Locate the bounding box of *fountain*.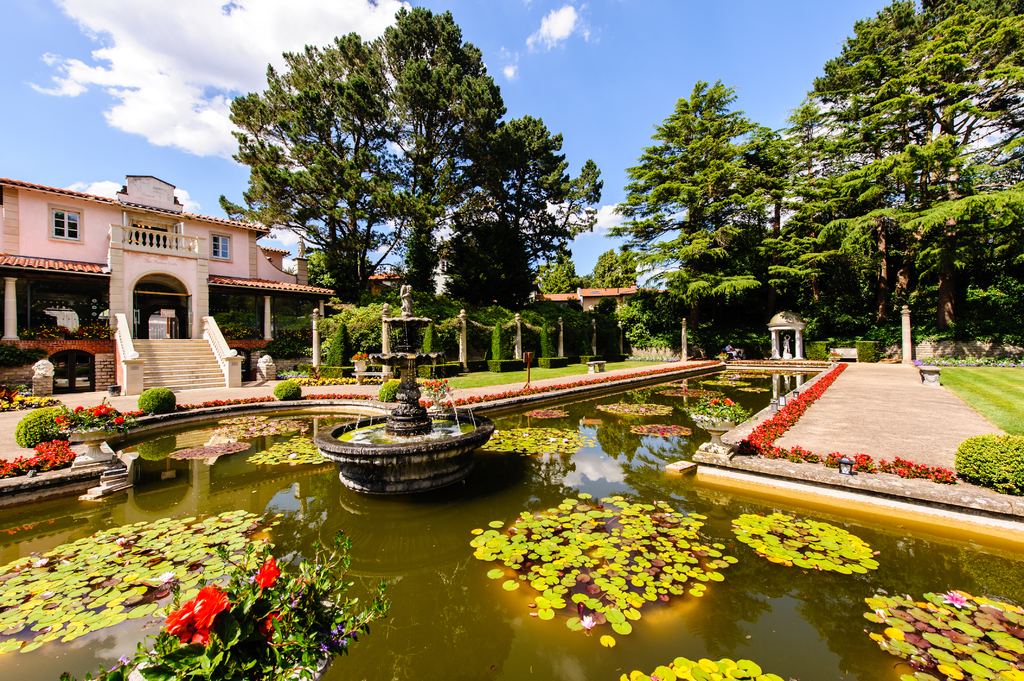
Bounding box: <bbox>314, 279, 500, 498</bbox>.
